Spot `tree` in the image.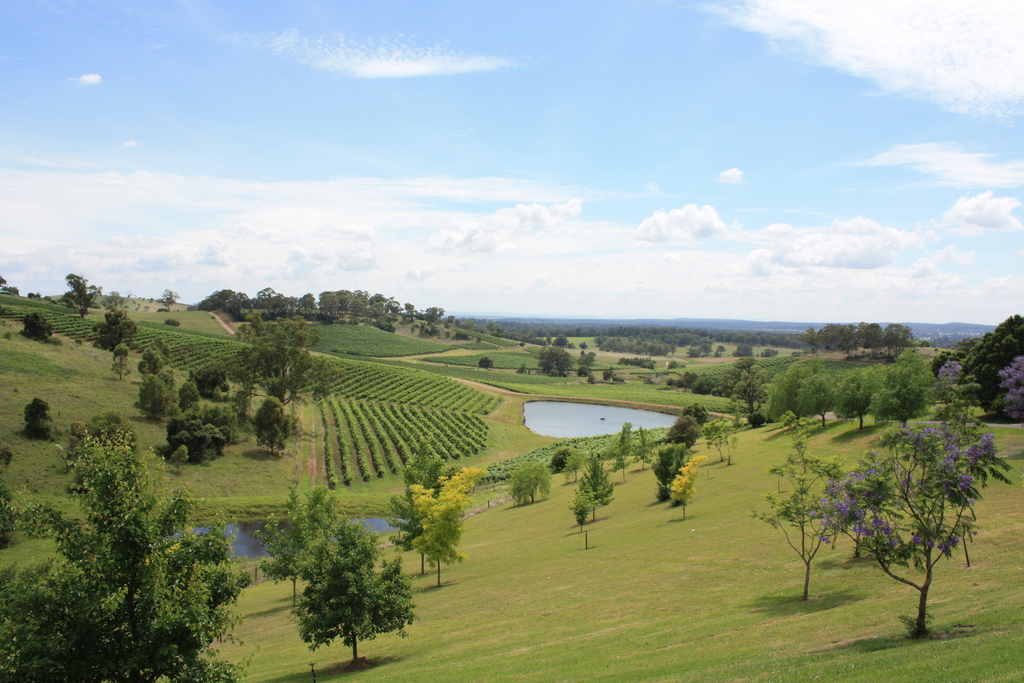
`tree` found at BBox(609, 419, 635, 486).
